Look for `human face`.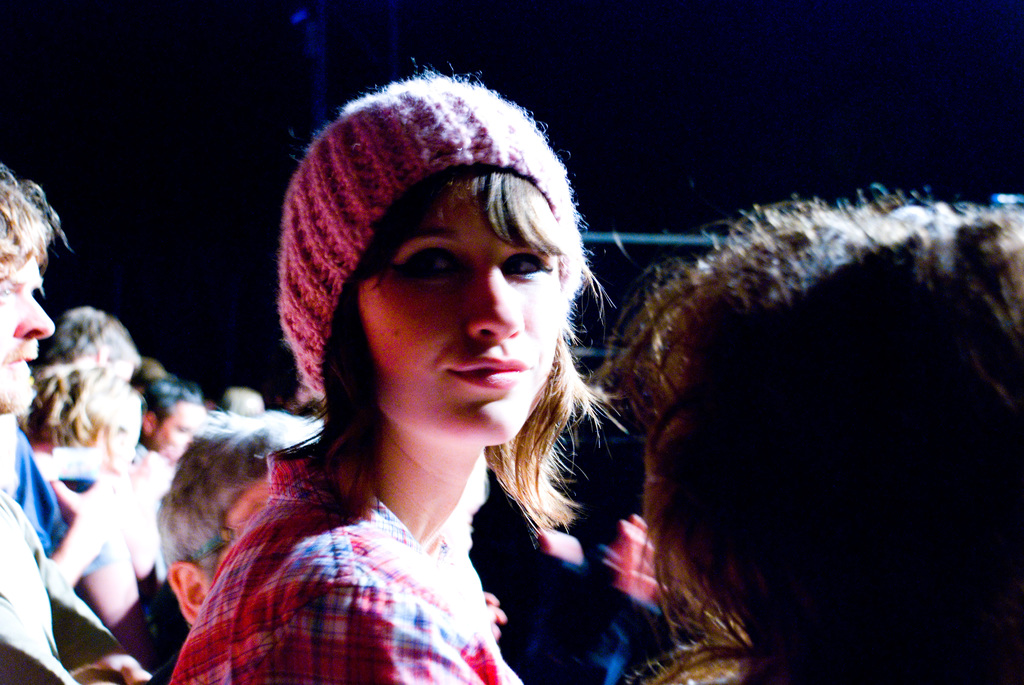
Found: <box>0,258,56,416</box>.
